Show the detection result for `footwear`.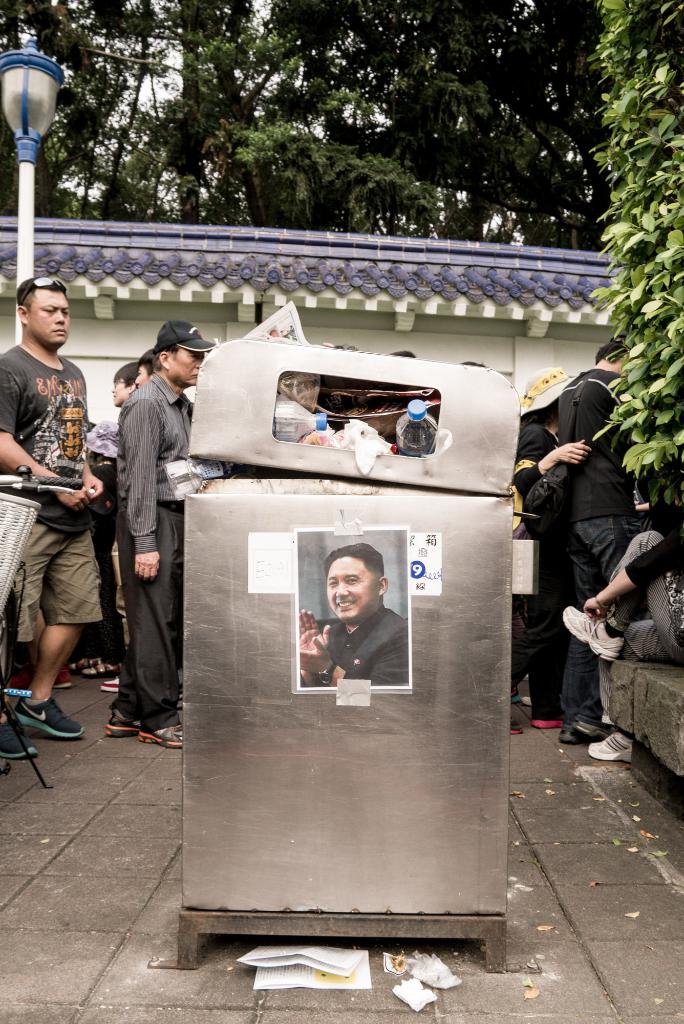
box(505, 678, 527, 706).
